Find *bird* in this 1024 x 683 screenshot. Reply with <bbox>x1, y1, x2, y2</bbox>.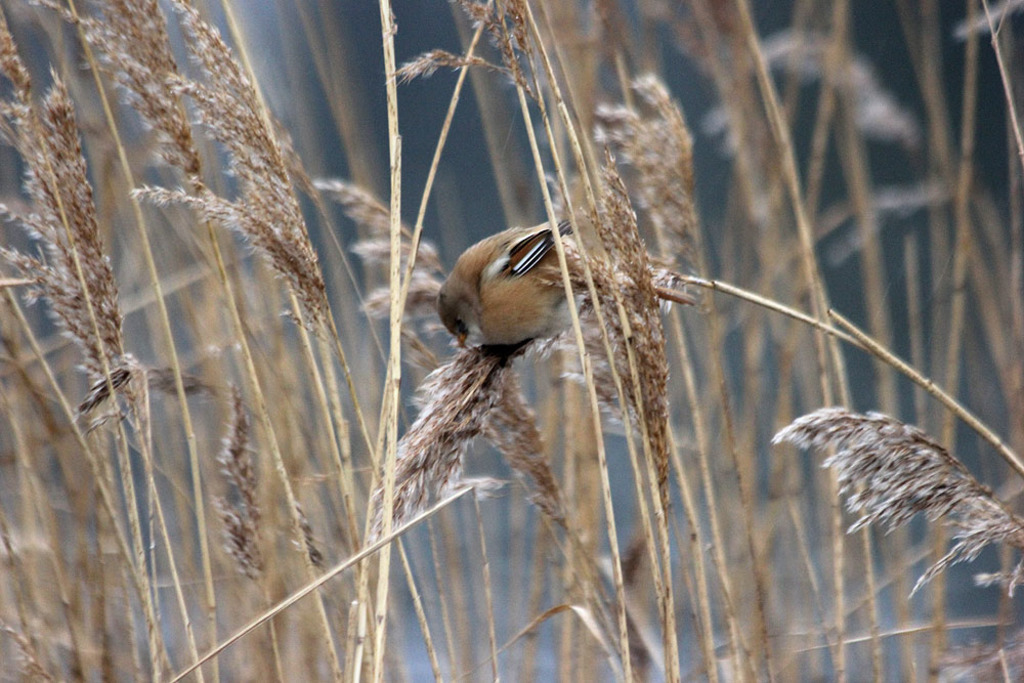
<bbox>458, 217, 697, 347</bbox>.
